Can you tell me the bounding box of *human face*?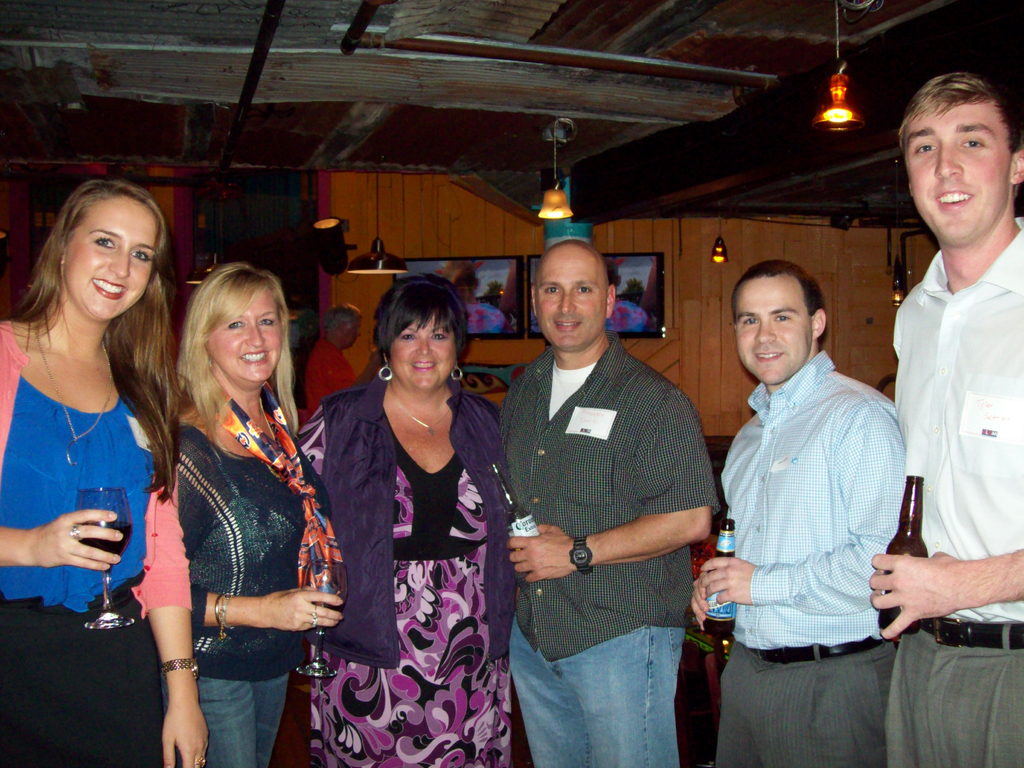
[201, 278, 285, 383].
